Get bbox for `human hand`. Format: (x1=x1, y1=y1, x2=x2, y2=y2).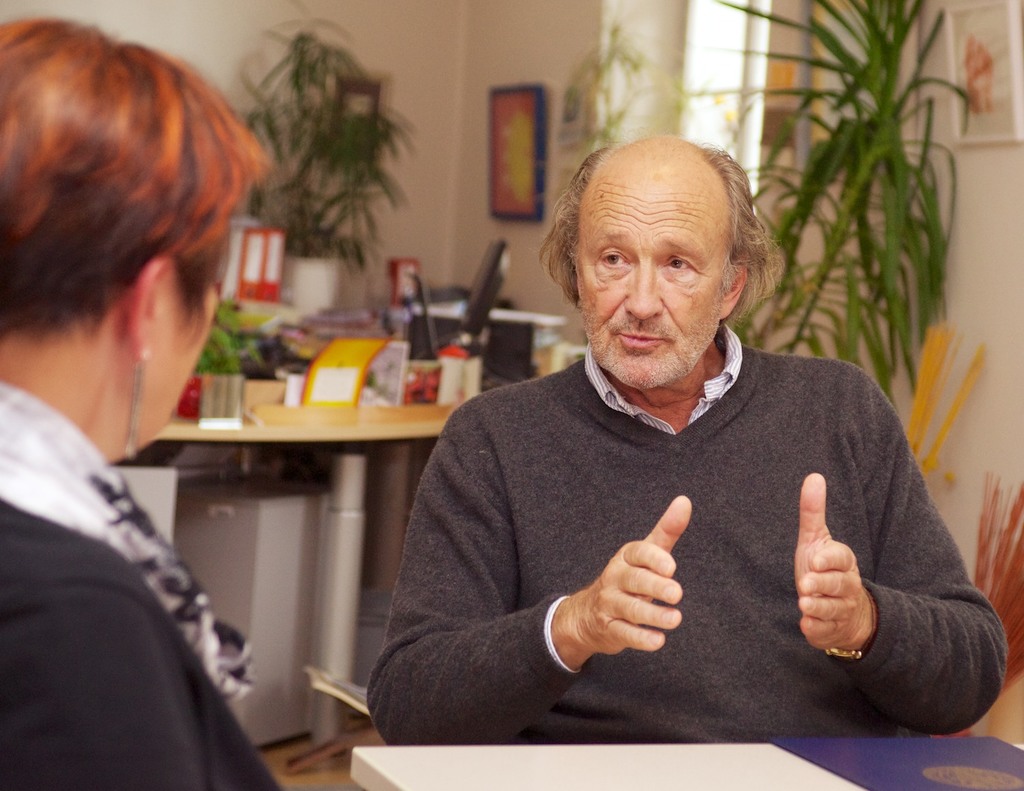
(x1=578, y1=531, x2=724, y2=667).
